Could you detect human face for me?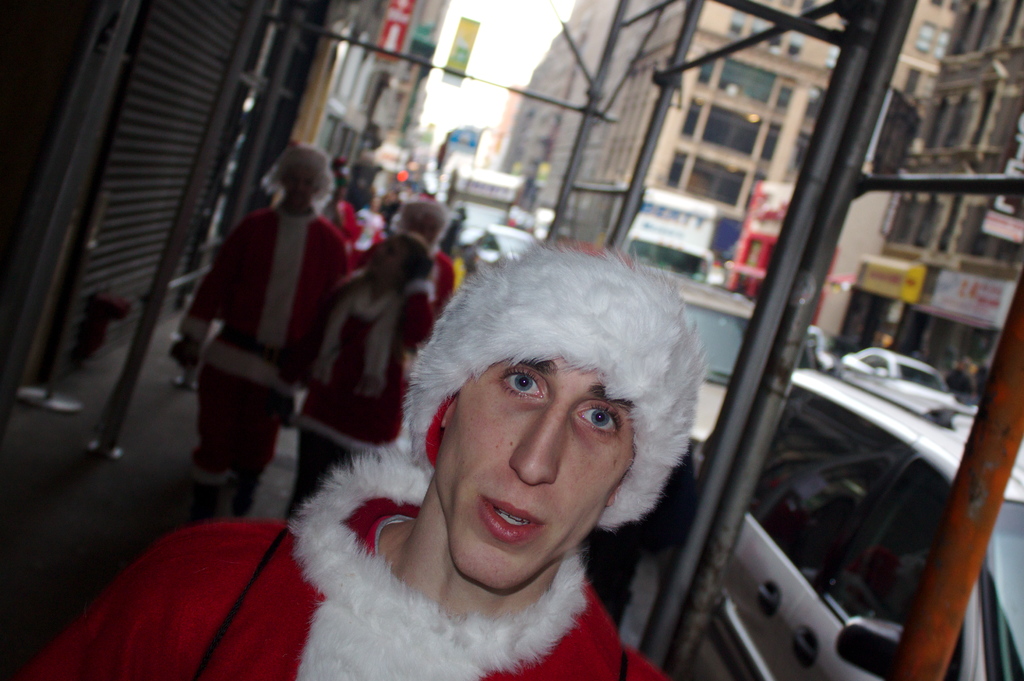
Detection result: 444, 357, 638, 595.
